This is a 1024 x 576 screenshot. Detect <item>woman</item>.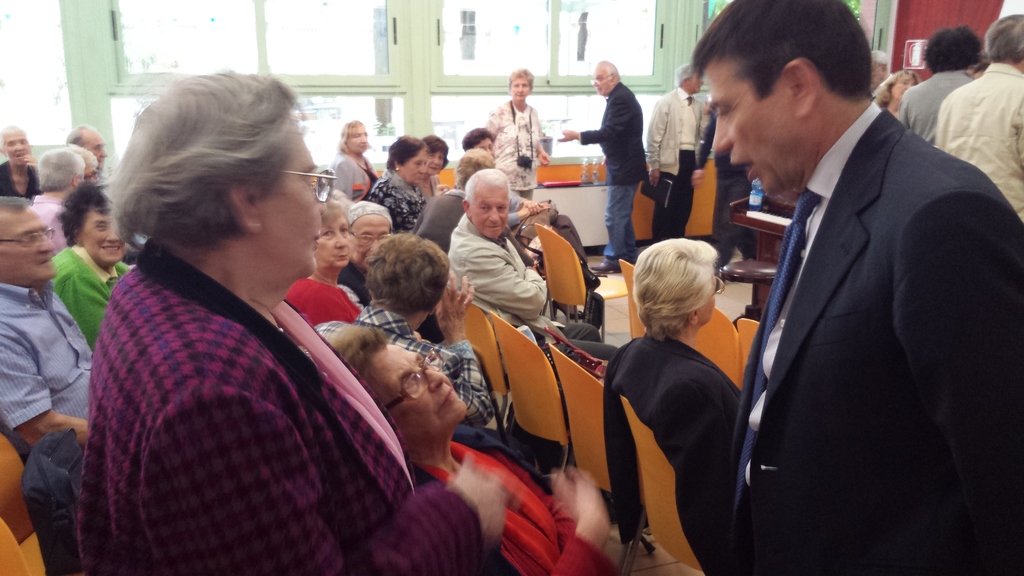
bbox(326, 117, 380, 206).
